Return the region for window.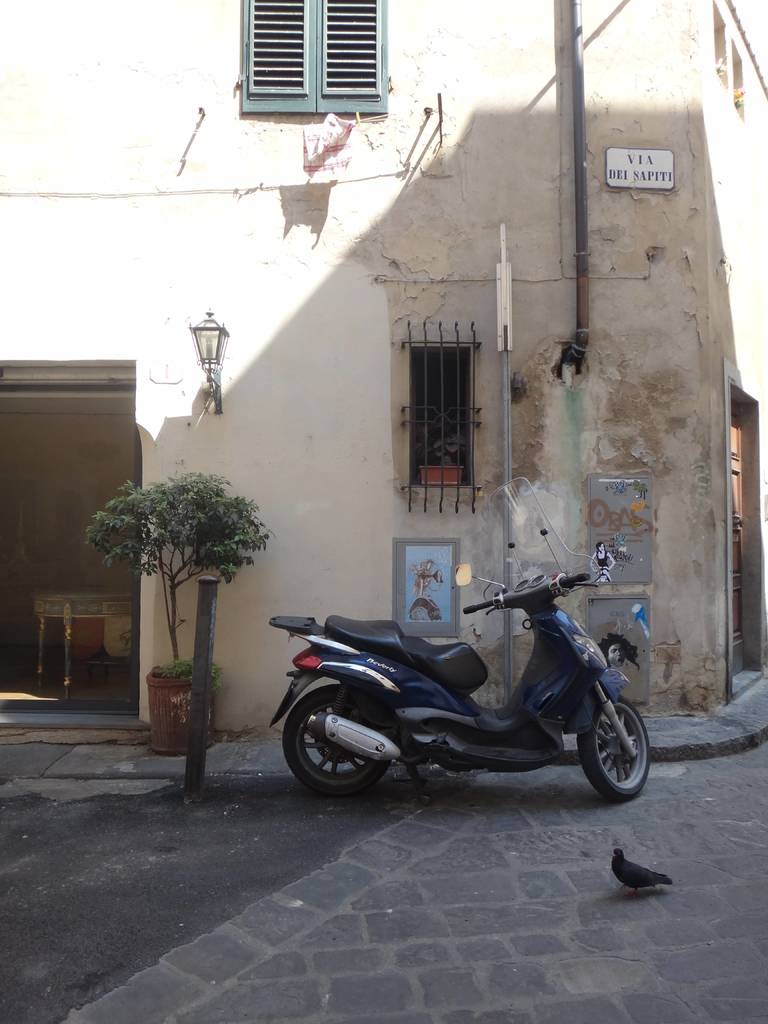
region(413, 338, 474, 490).
